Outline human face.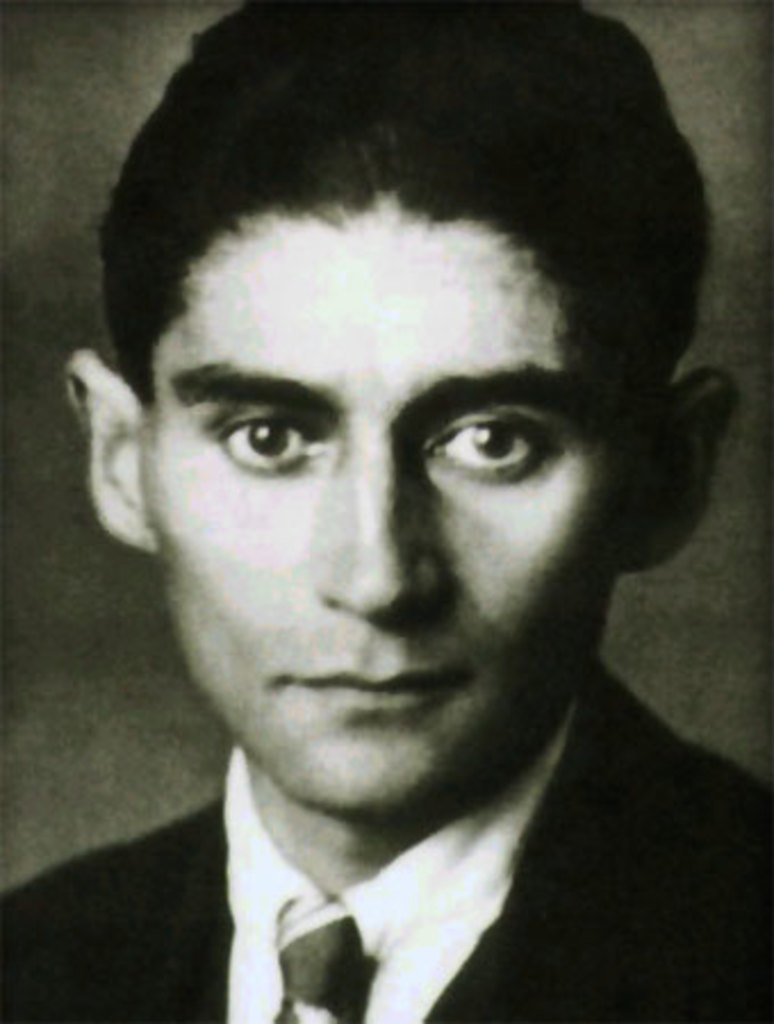
Outline: bbox=(139, 196, 624, 810).
